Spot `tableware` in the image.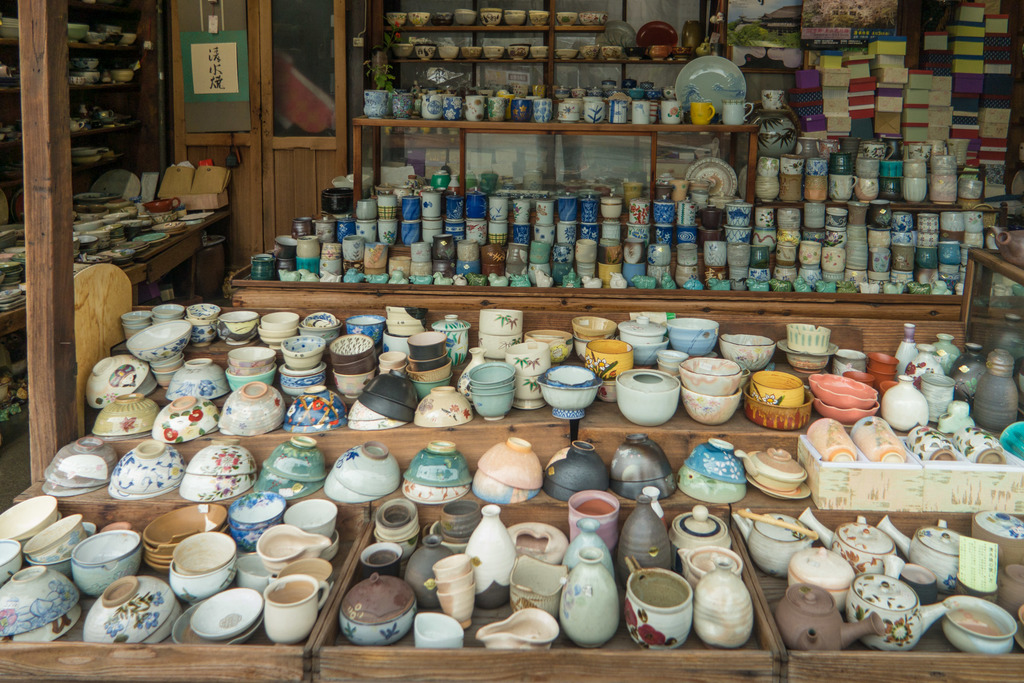
`tableware` found at [x1=895, y1=234, x2=911, y2=246].
